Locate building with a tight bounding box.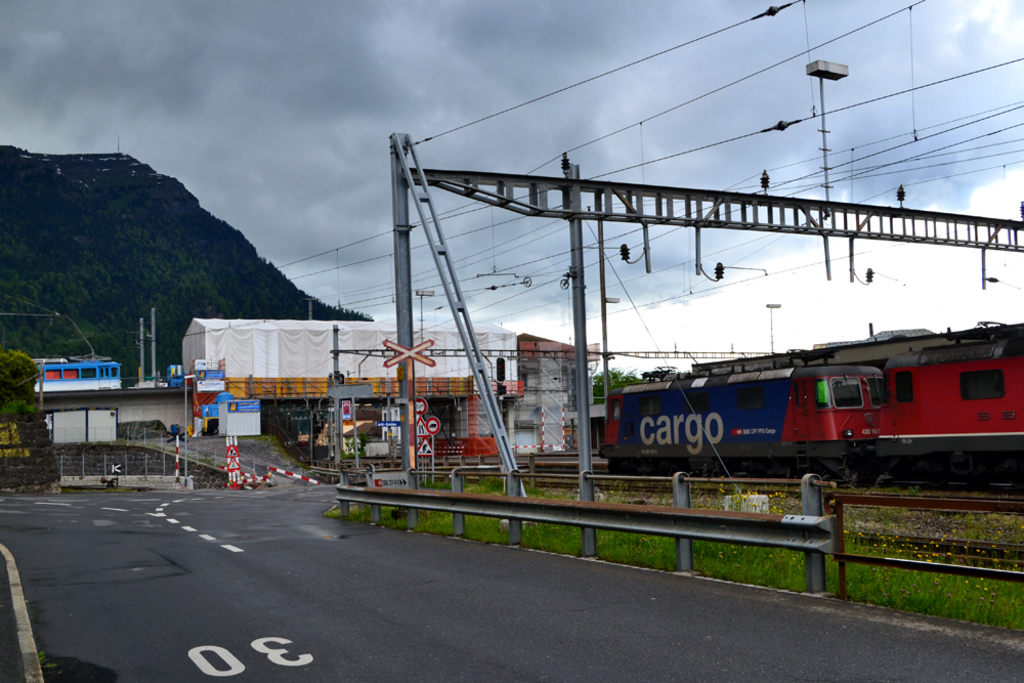
[x1=518, y1=332, x2=583, y2=454].
